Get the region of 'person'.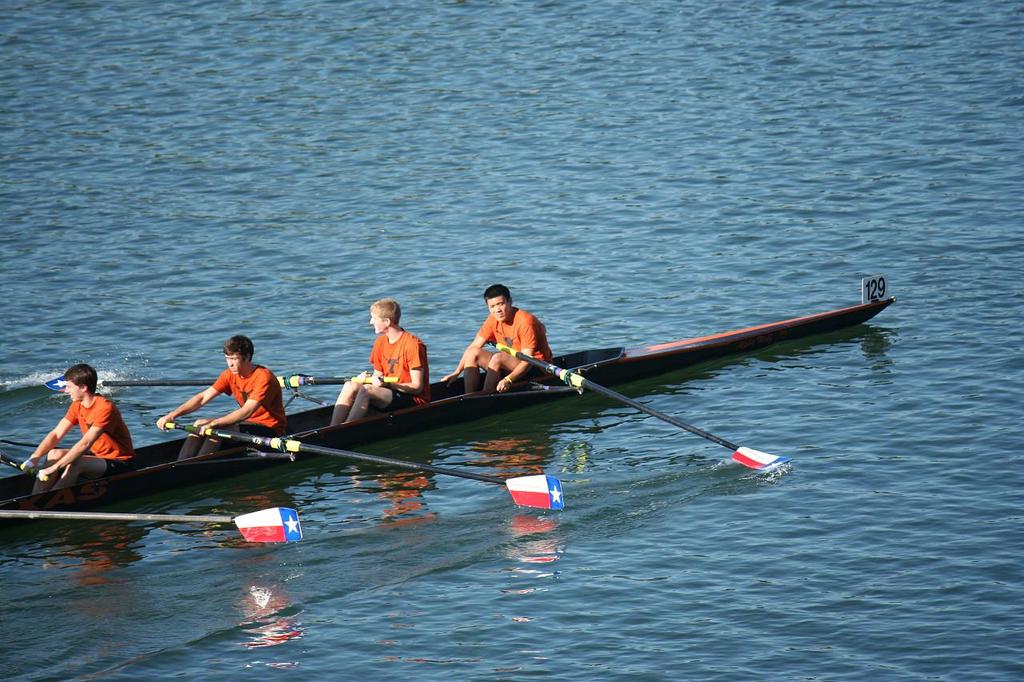
<bbox>159, 334, 292, 450</bbox>.
